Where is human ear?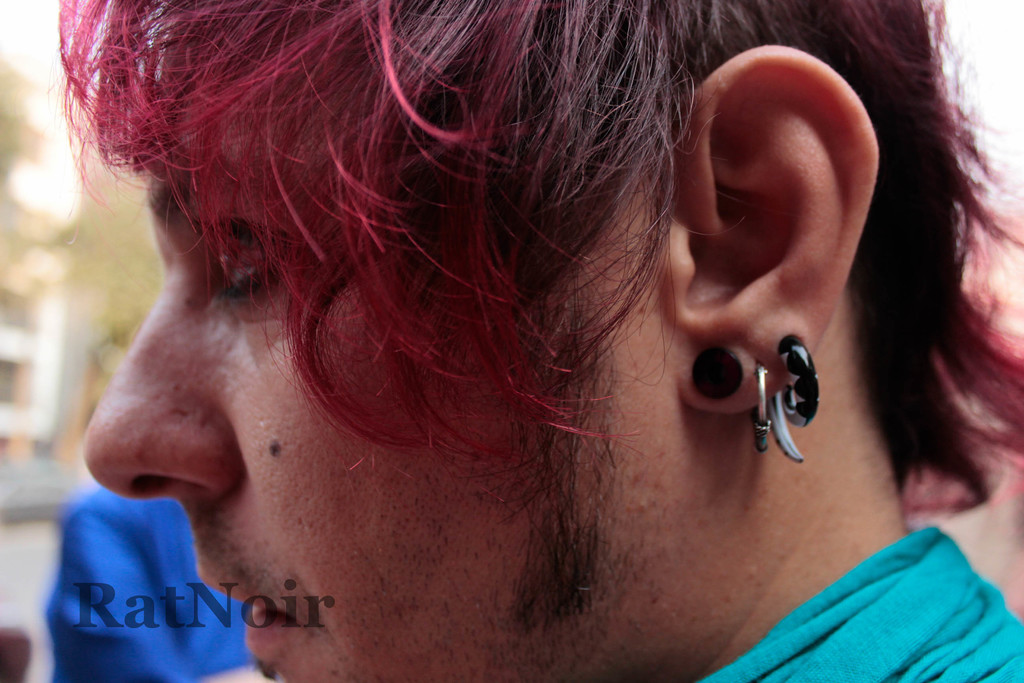
rect(683, 42, 878, 410).
